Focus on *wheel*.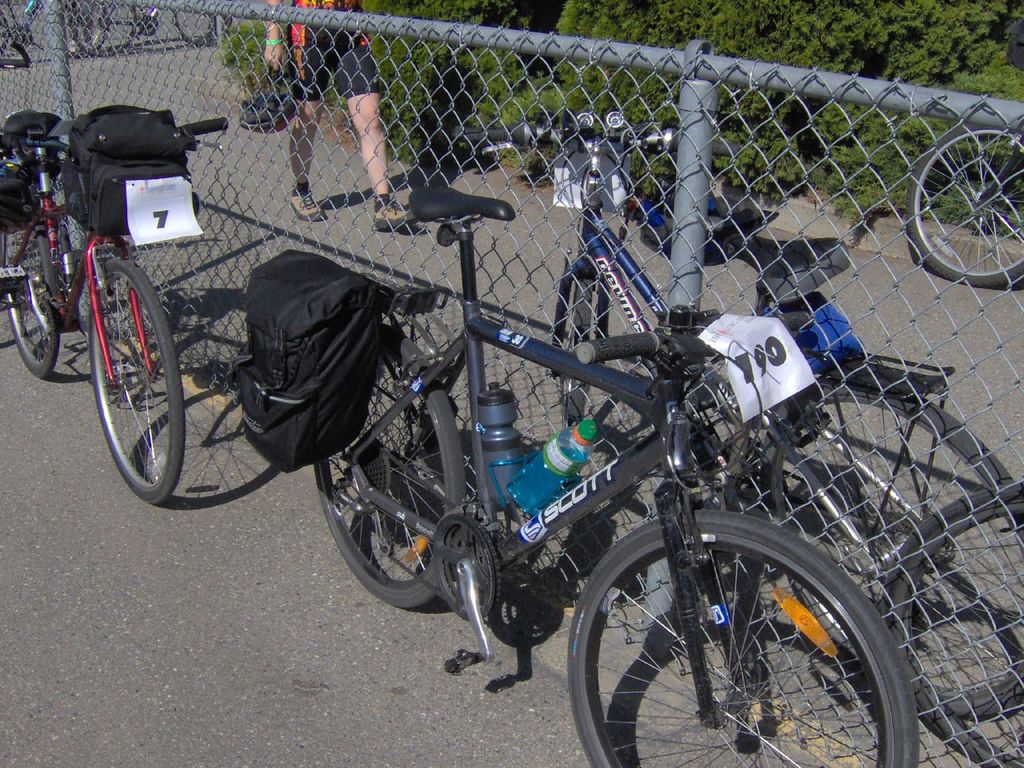
Focused at 0/10/9/56.
